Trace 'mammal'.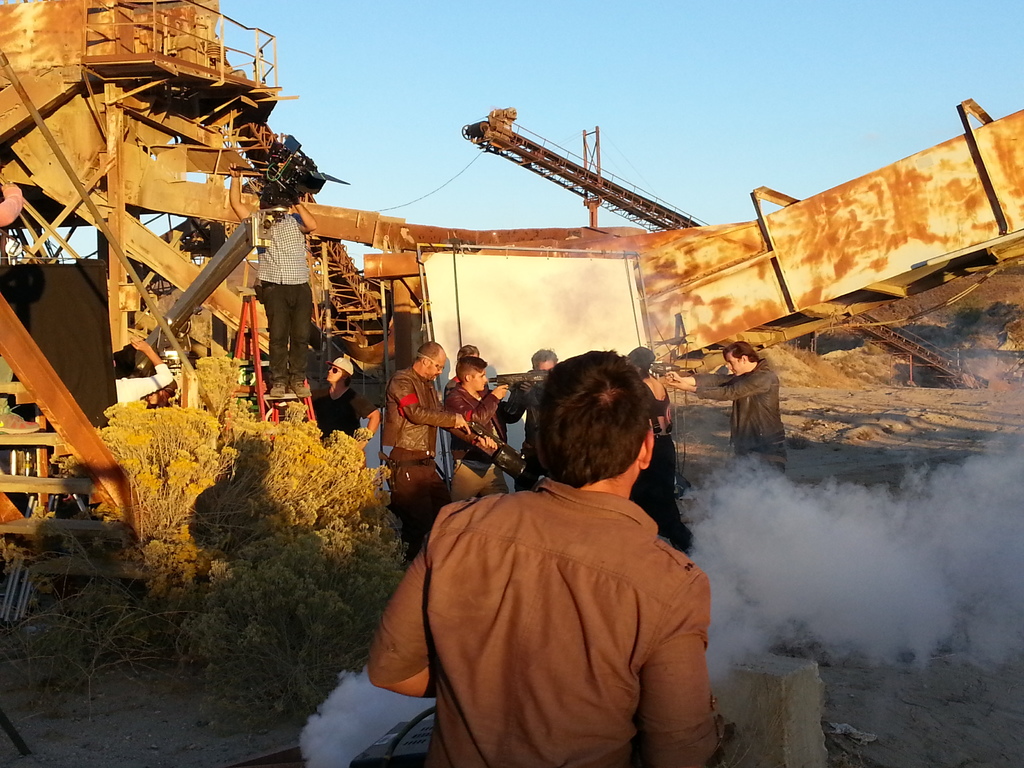
Traced to box(309, 356, 383, 469).
